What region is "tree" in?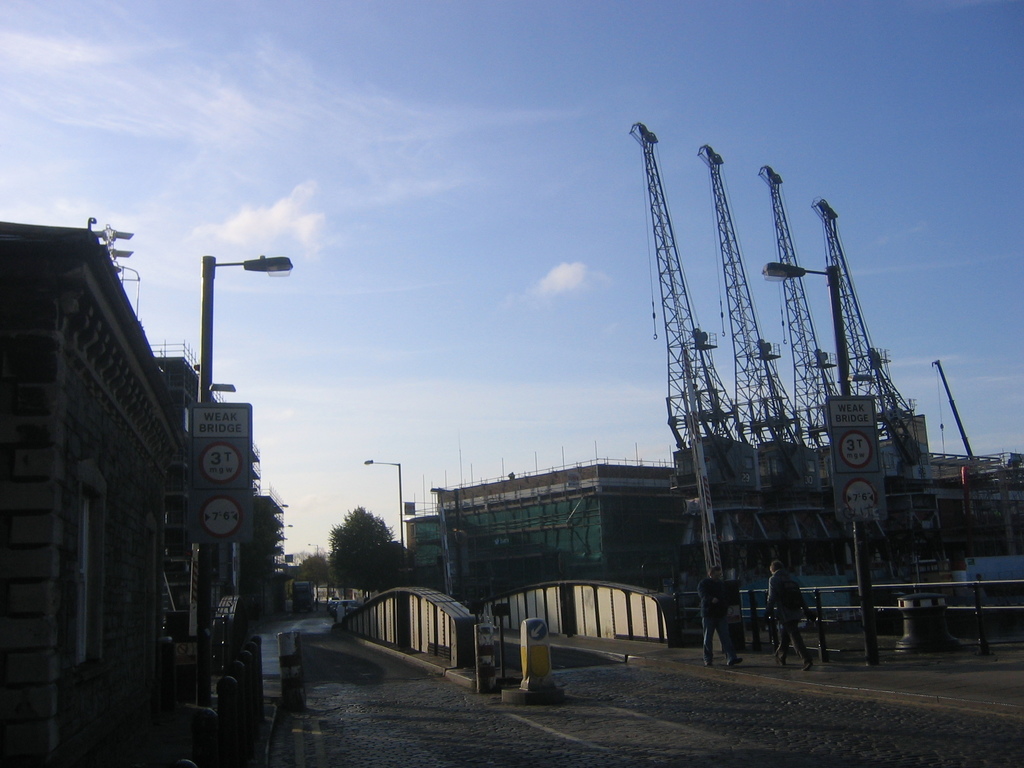
x1=314, y1=513, x2=396, y2=600.
